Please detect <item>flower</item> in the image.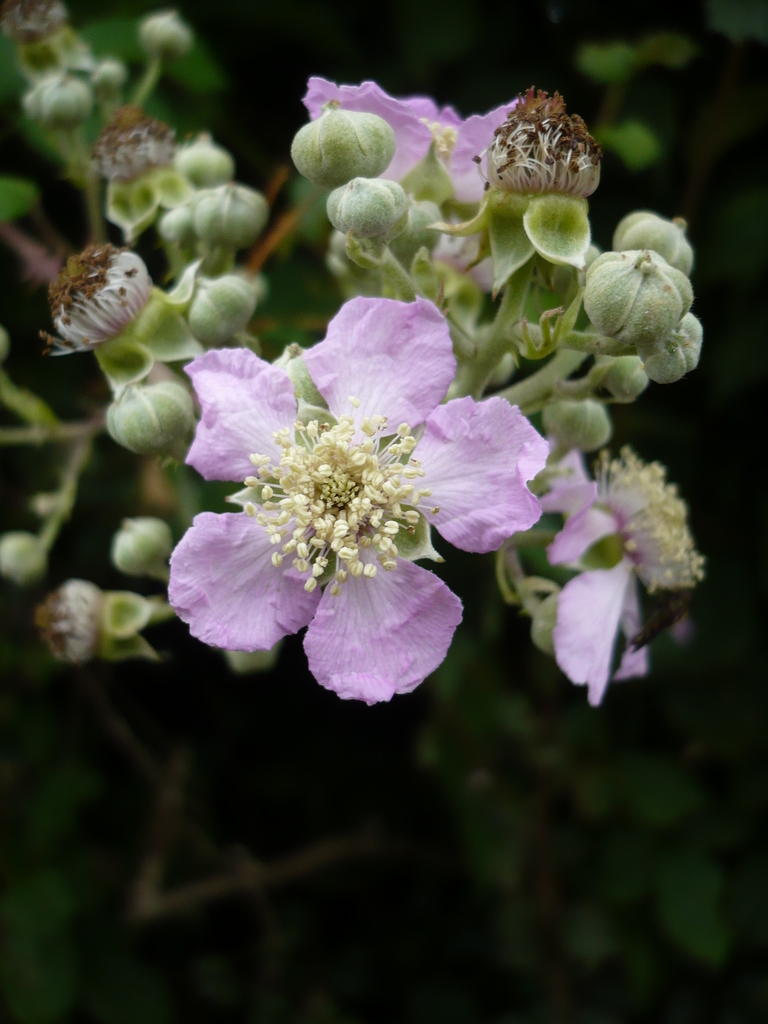
(left=298, top=72, right=543, bottom=209).
